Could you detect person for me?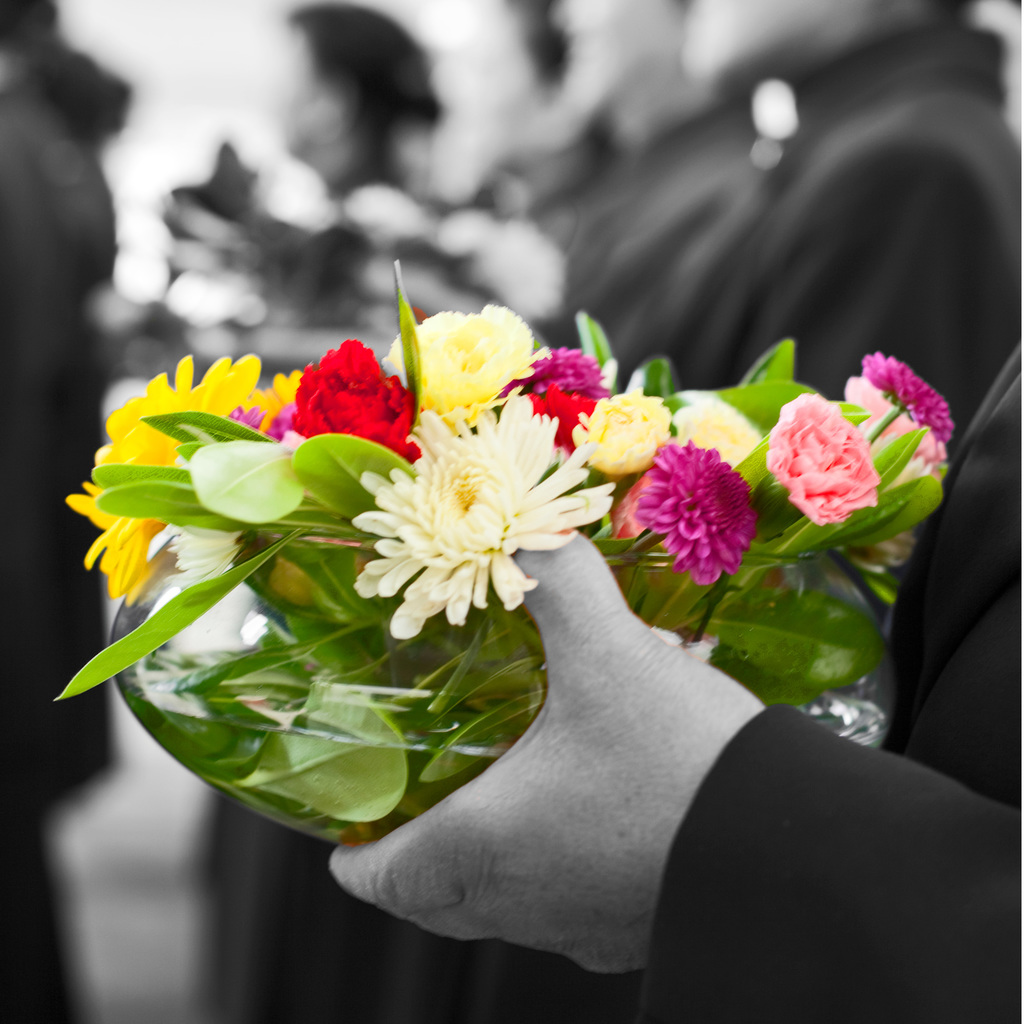
Detection result: box=[320, 316, 1023, 1023].
